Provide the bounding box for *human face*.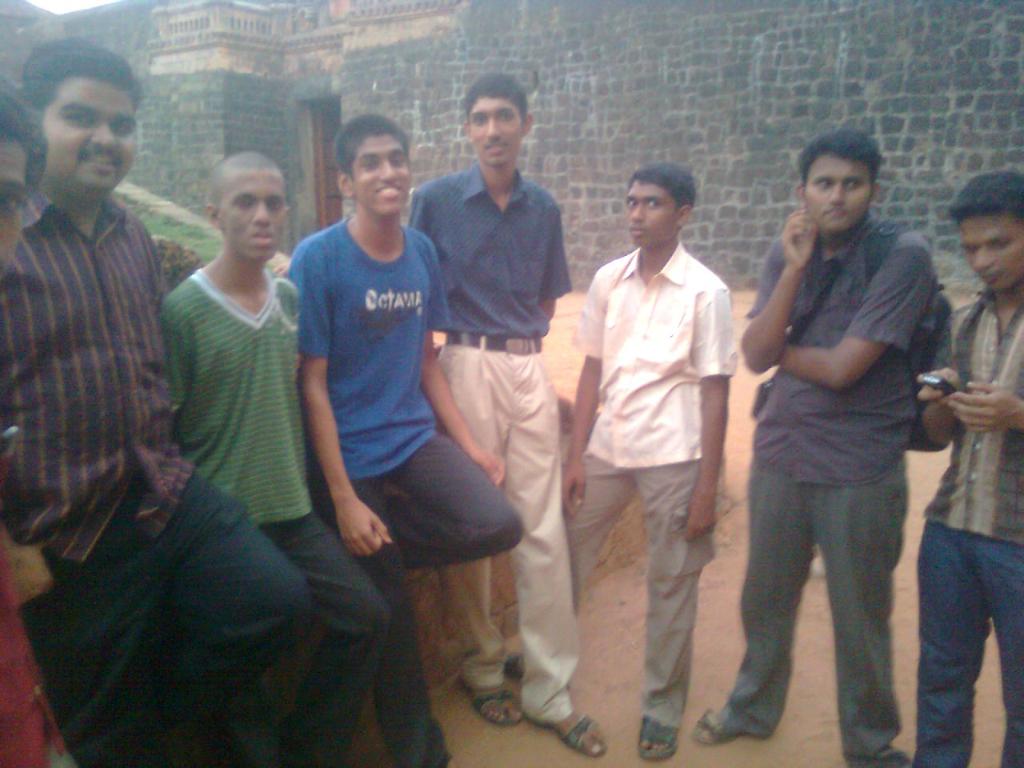
l=0, t=136, r=25, b=282.
